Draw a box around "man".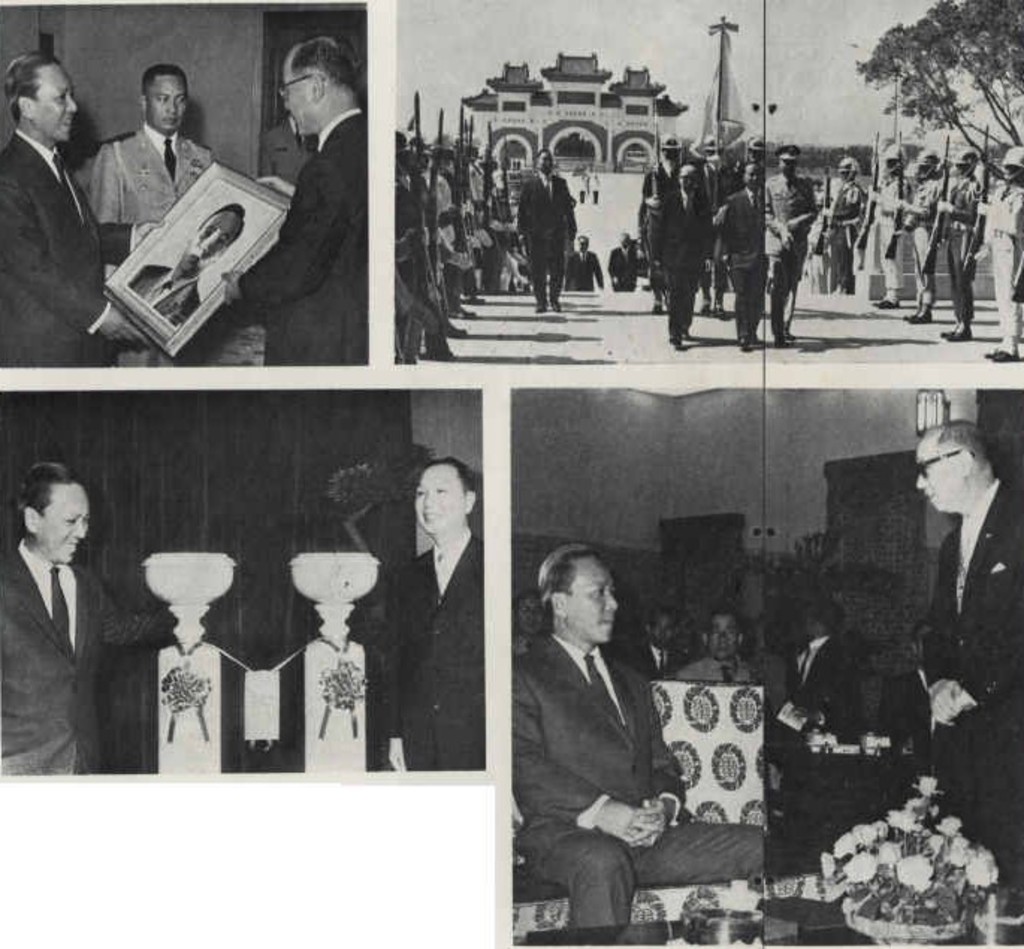
x1=824 y1=151 x2=870 y2=293.
